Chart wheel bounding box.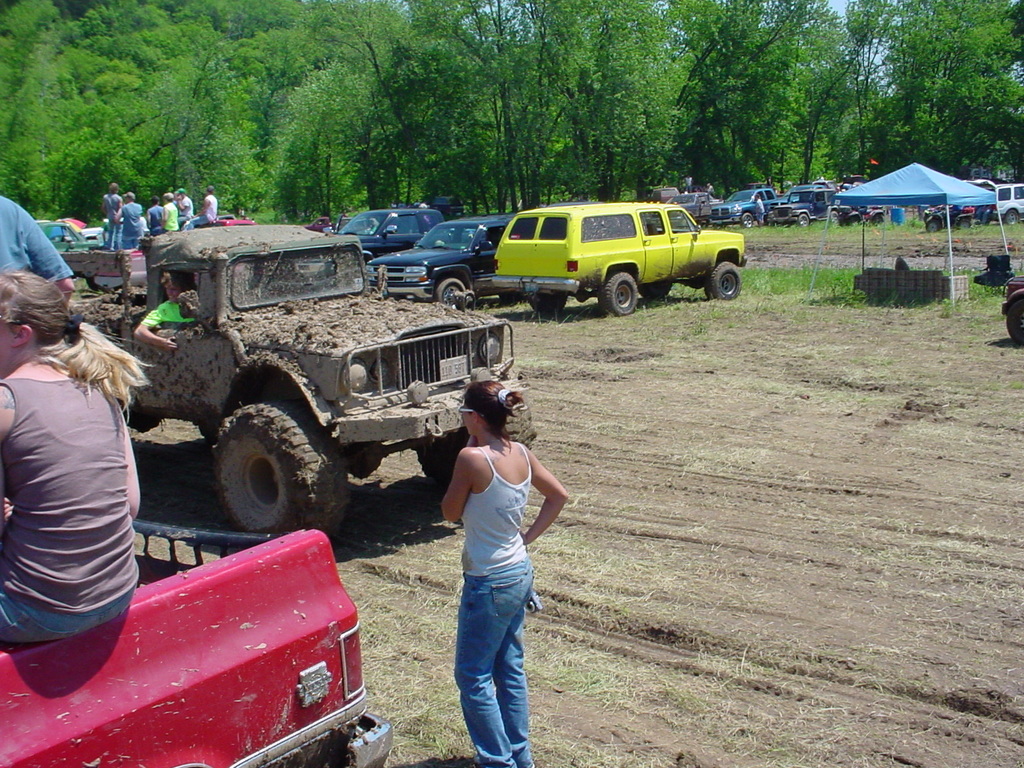
Charted: <region>529, 293, 566, 313</region>.
